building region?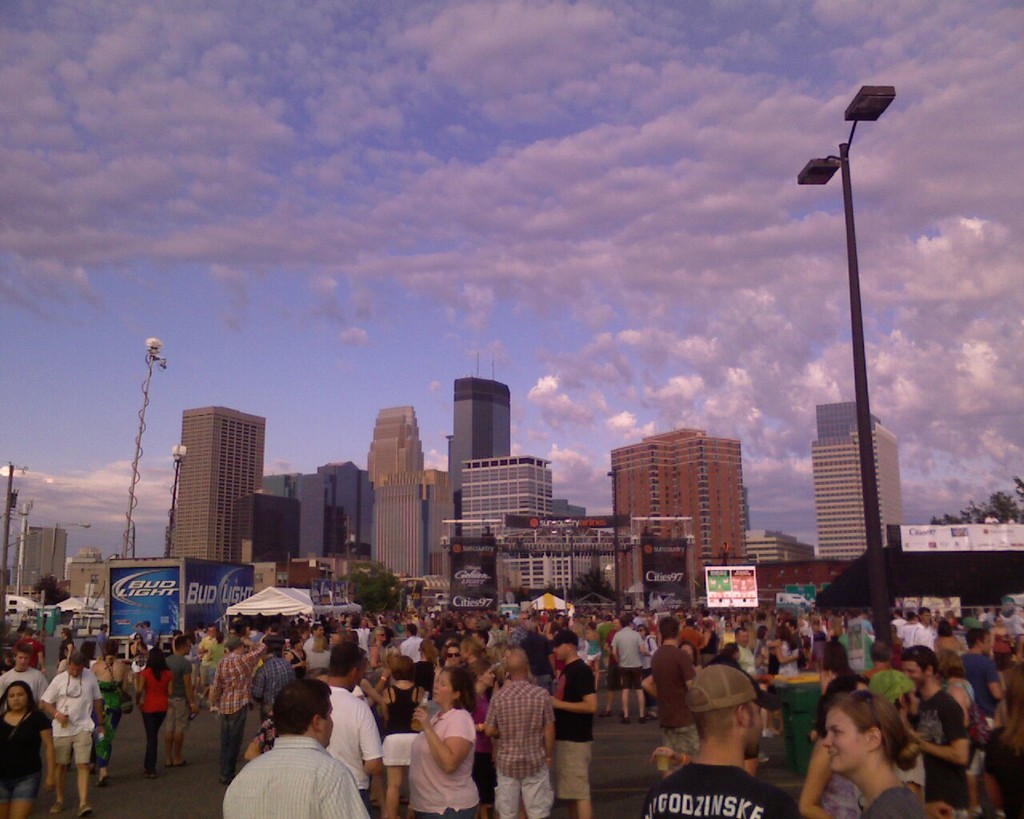
14/528/66/583
